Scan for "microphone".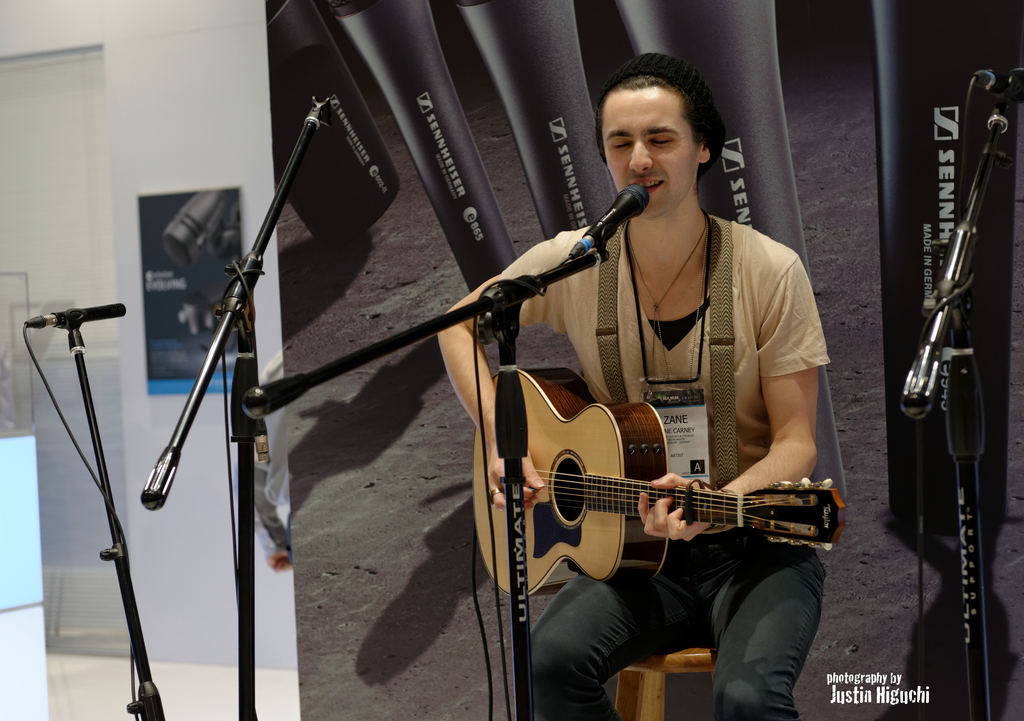
Scan result: <region>563, 170, 654, 244</region>.
